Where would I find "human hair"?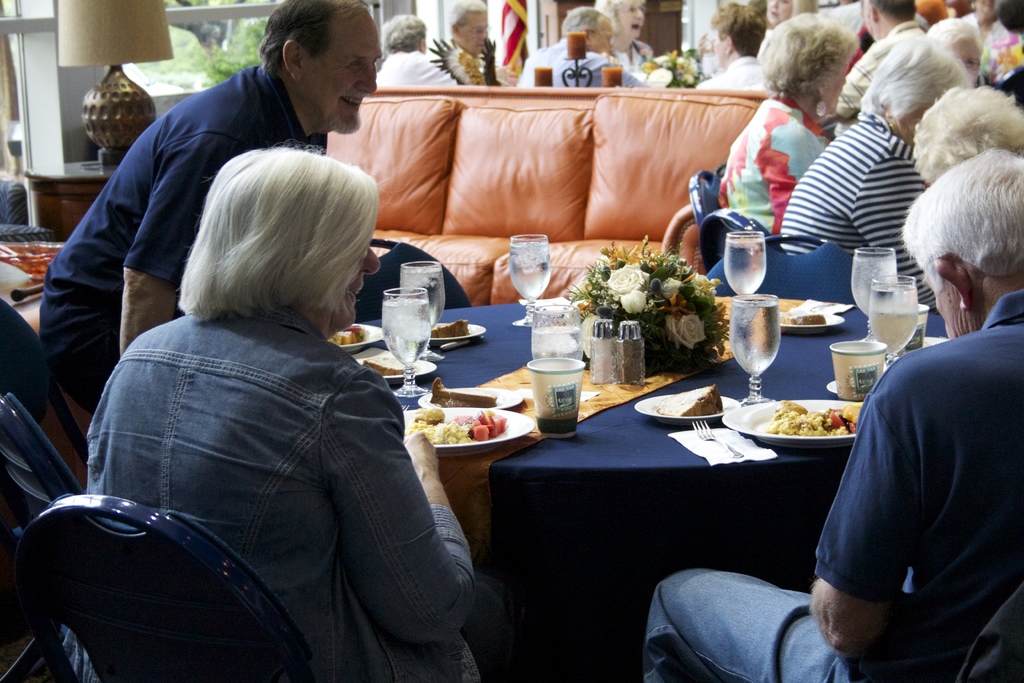
At BBox(446, 0, 487, 35).
